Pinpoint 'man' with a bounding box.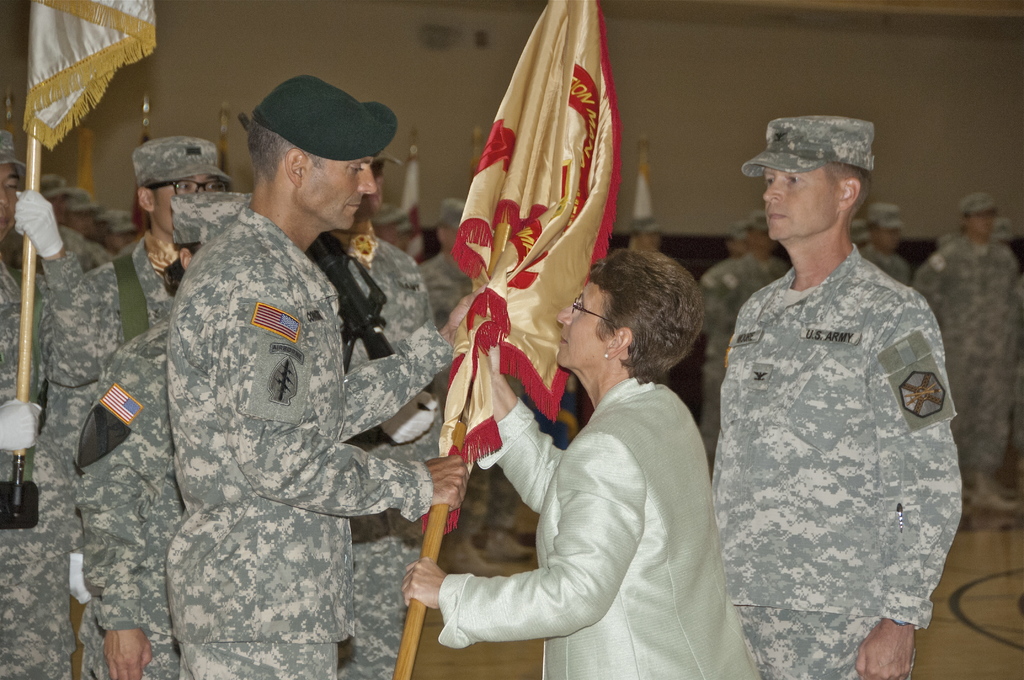
bbox=[993, 214, 1017, 496].
